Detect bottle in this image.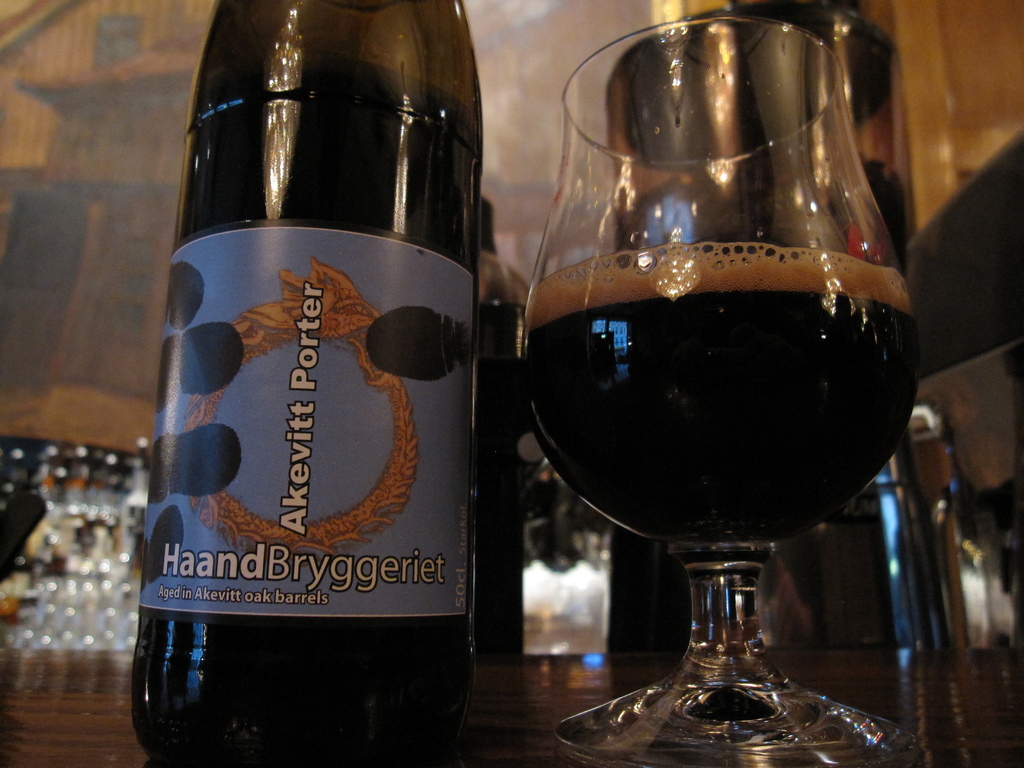
Detection: bbox(136, 49, 510, 710).
